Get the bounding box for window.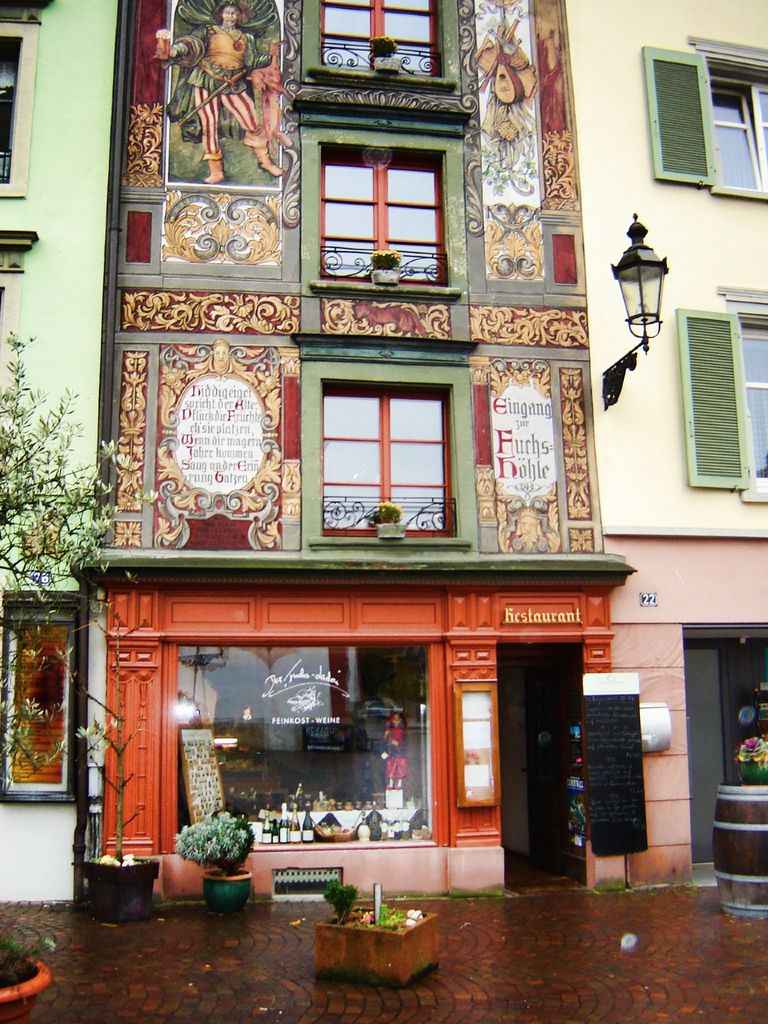
<region>0, 27, 32, 182</region>.
